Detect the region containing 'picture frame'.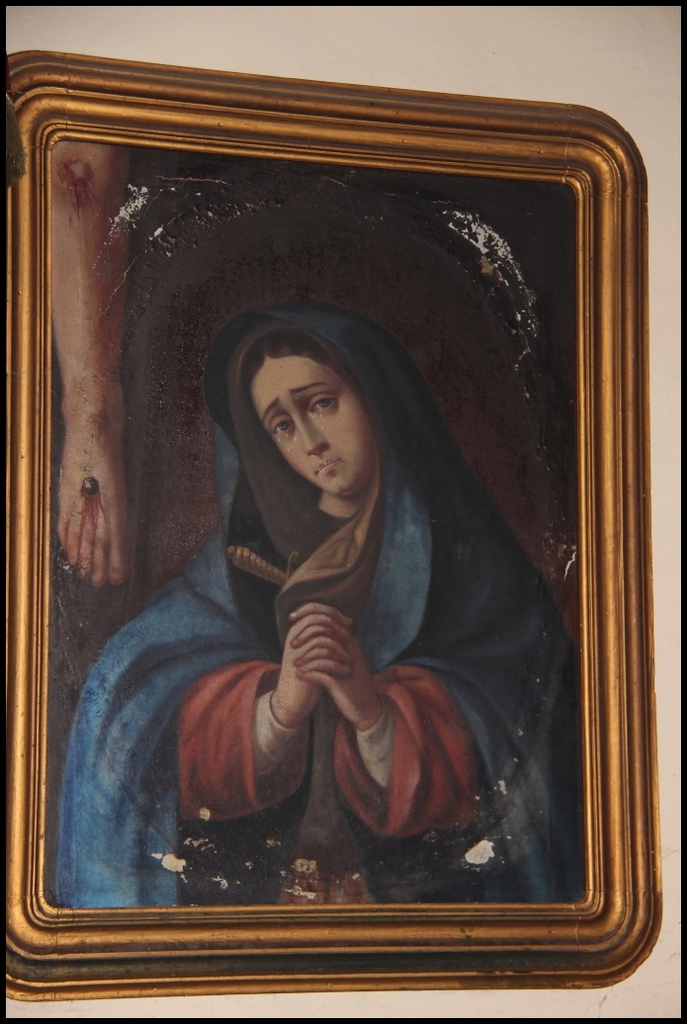
0:32:654:1023.
